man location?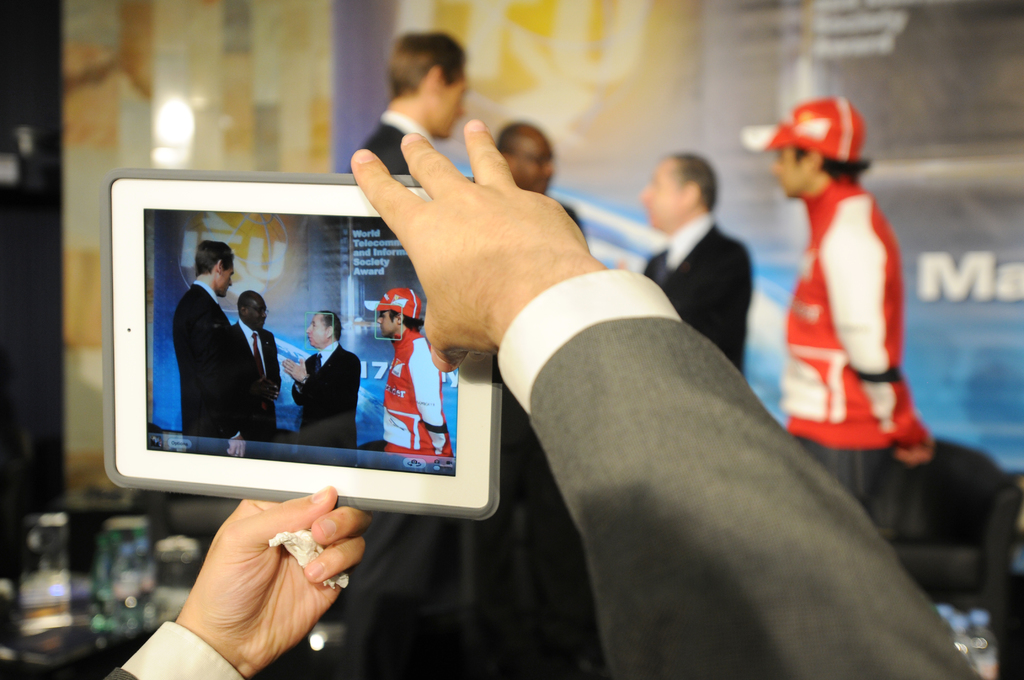
x1=497, y1=124, x2=584, y2=251
